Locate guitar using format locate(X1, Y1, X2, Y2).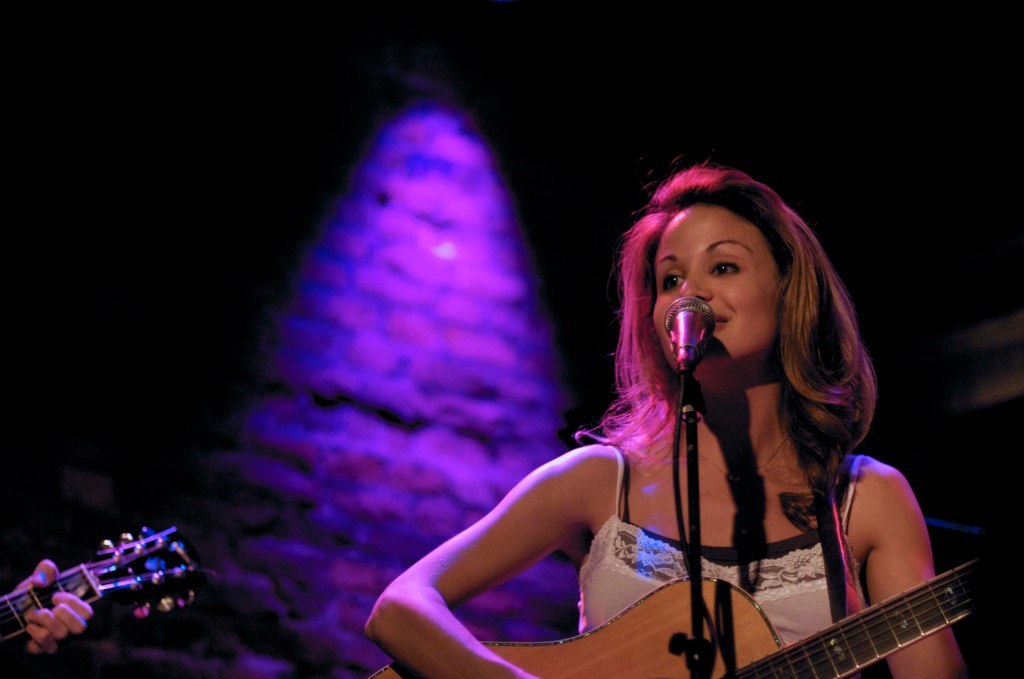
locate(0, 523, 237, 652).
